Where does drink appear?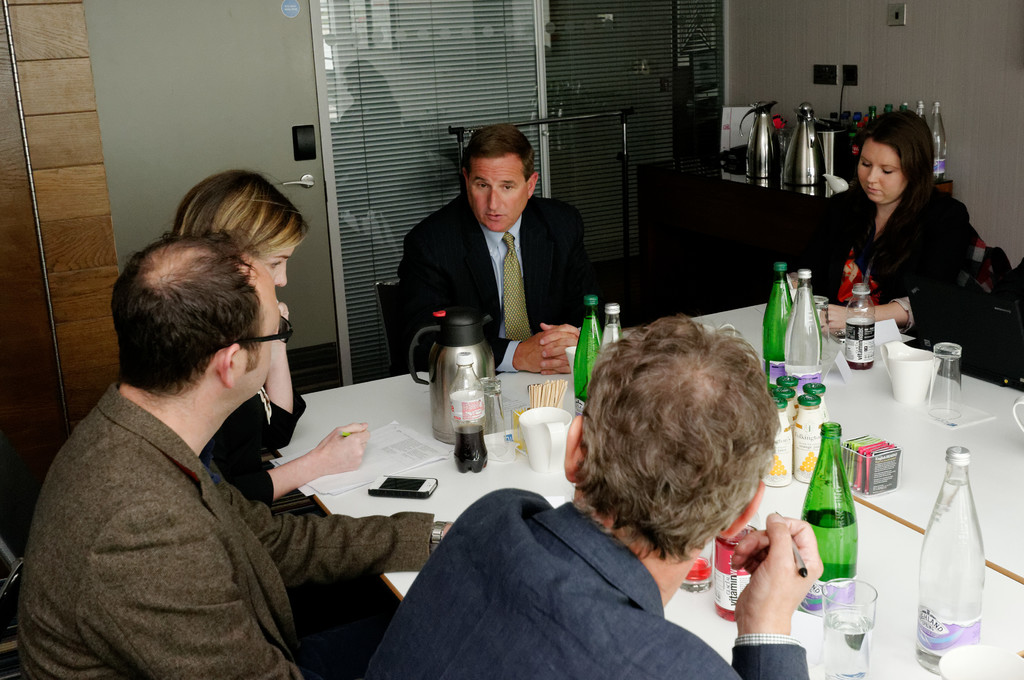
Appears at crop(824, 614, 874, 679).
